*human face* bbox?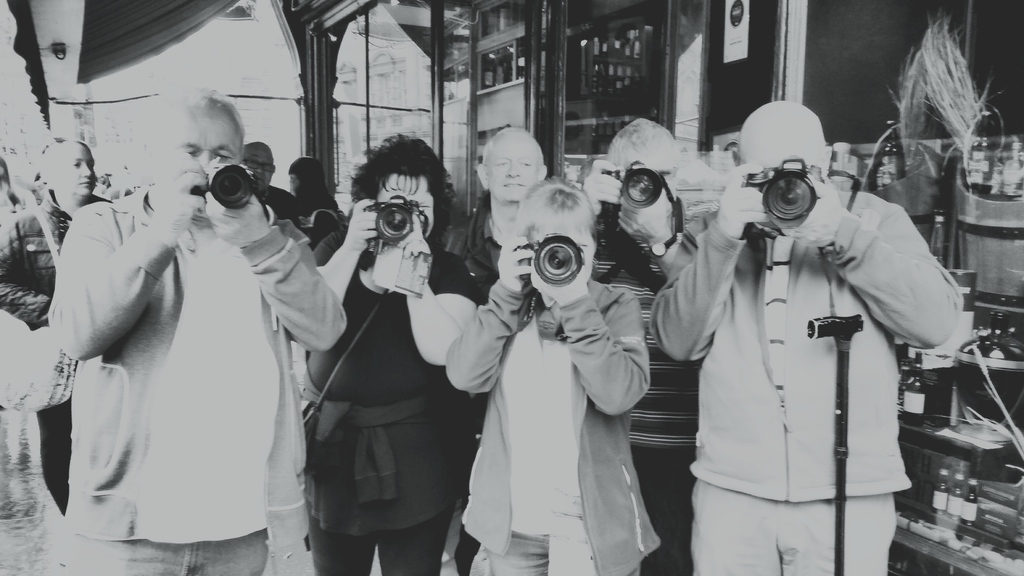
[x1=736, y1=133, x2=829, y2=183]
